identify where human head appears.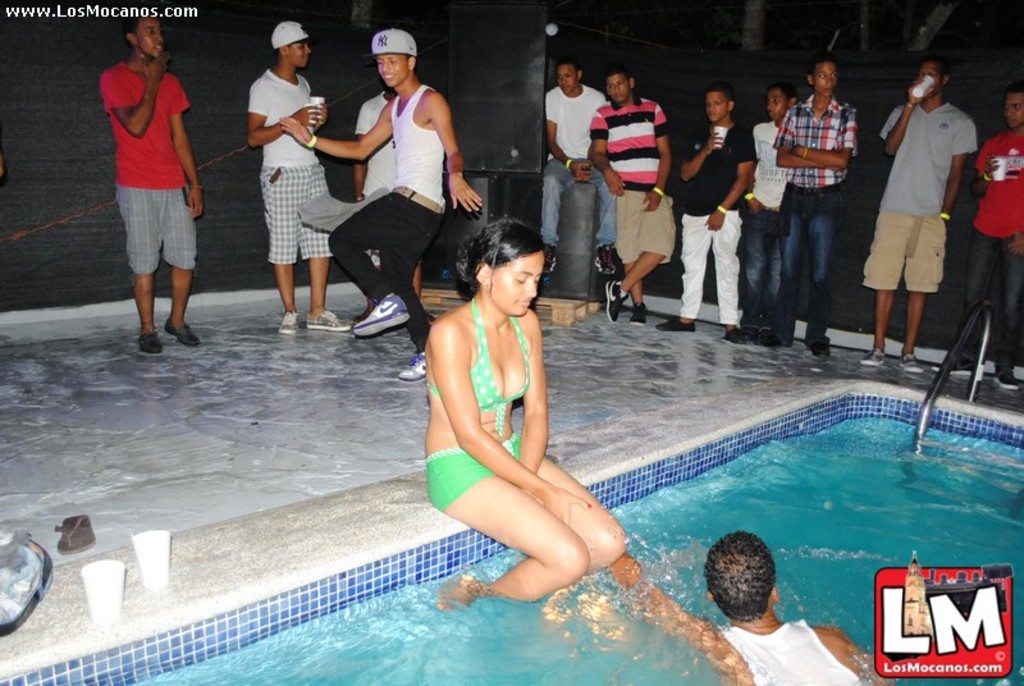
Appears at 270/20/314/70.
